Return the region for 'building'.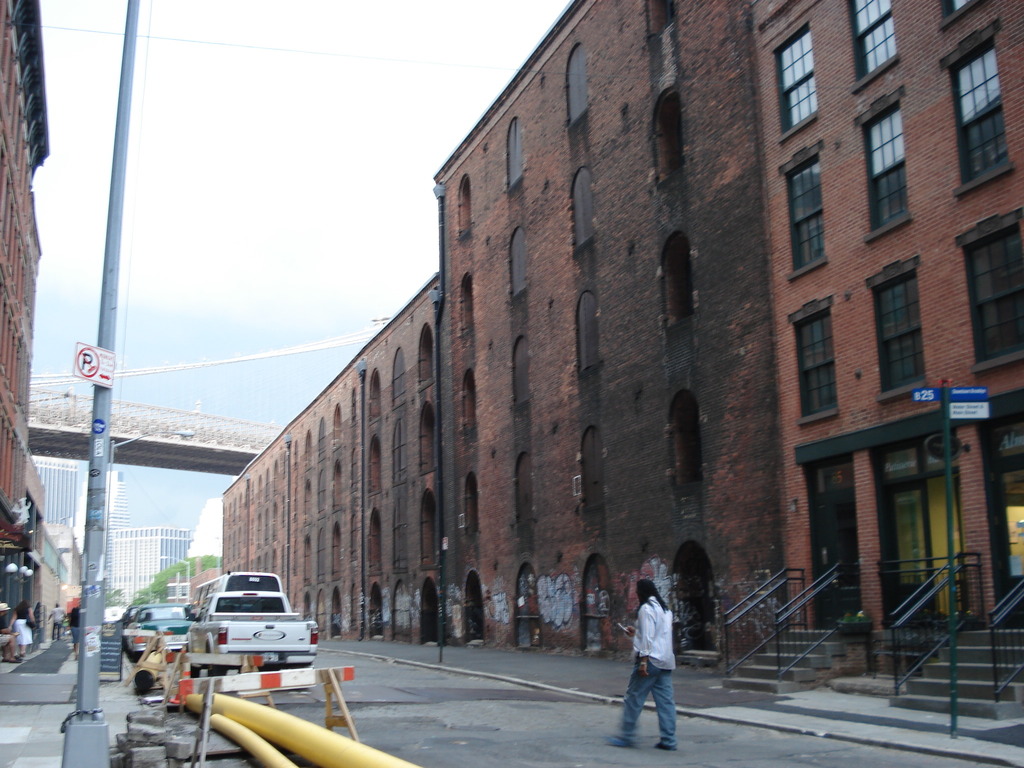
{"left": 719, "top": 1, "right": 1023, "bottom": 721}.
